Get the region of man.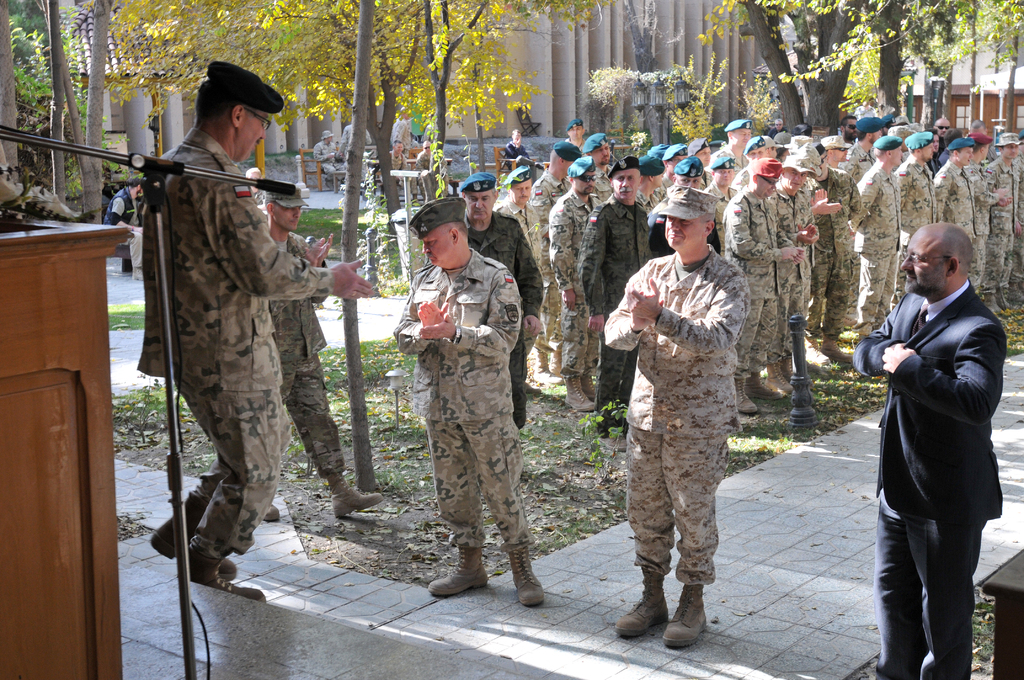
locate(604, 184, 752, 649).
